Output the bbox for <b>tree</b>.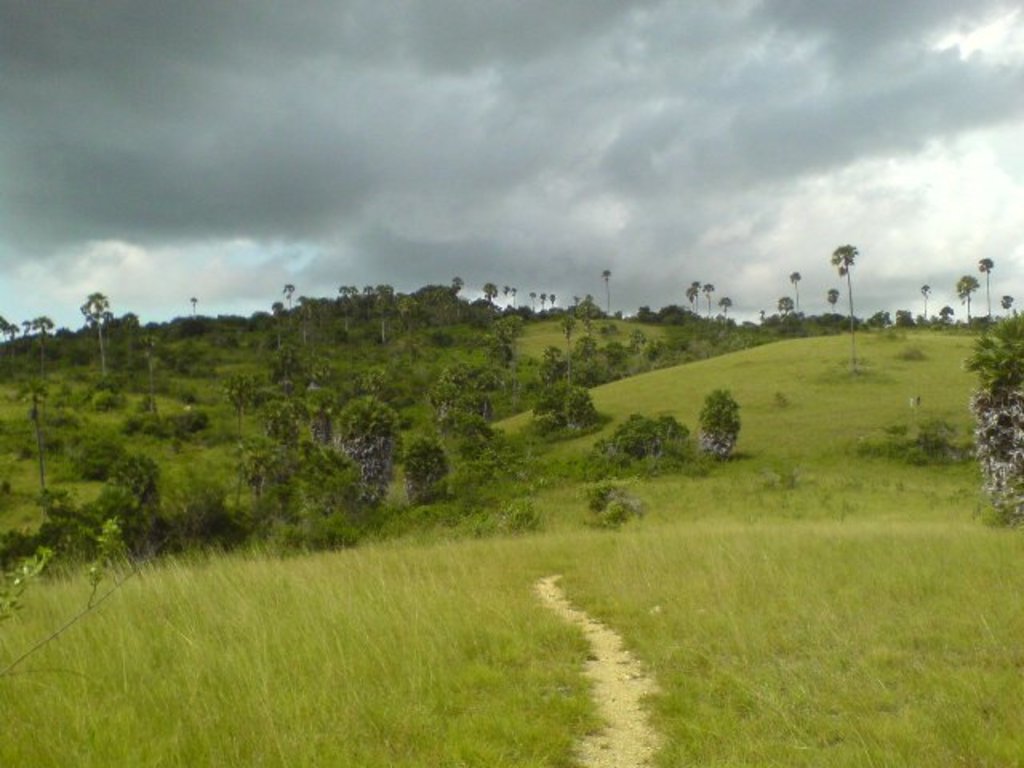
[550, 291, 555, 315].
